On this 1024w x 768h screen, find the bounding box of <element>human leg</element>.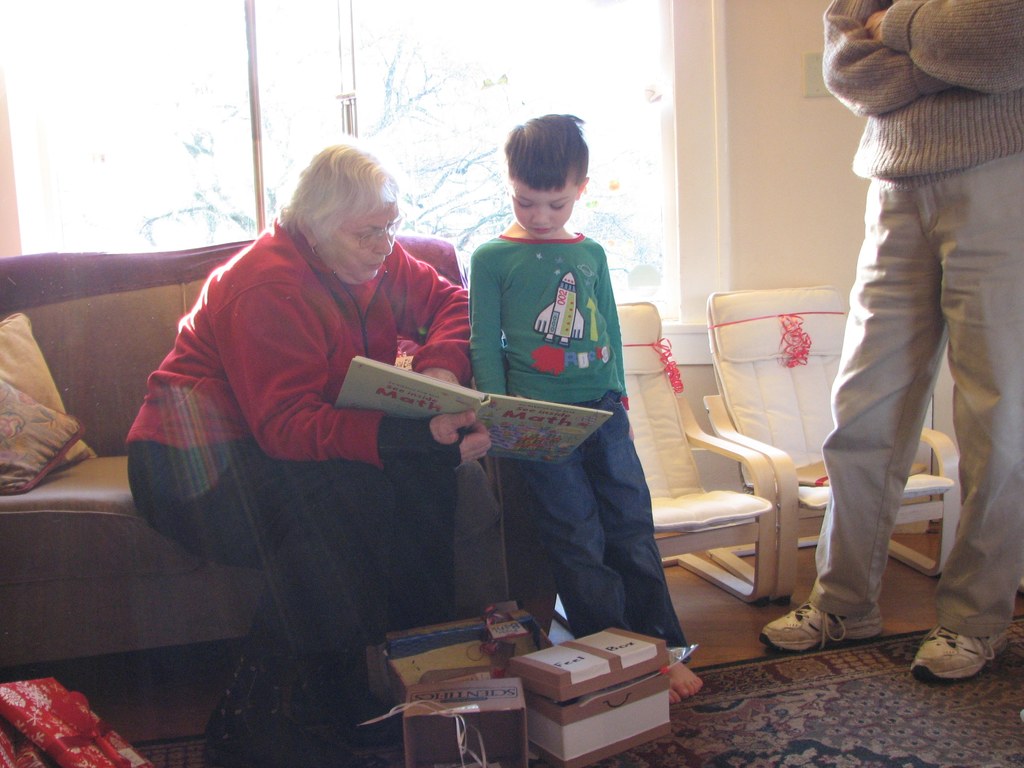
Bounding box: [524, 403, 700, 703].
